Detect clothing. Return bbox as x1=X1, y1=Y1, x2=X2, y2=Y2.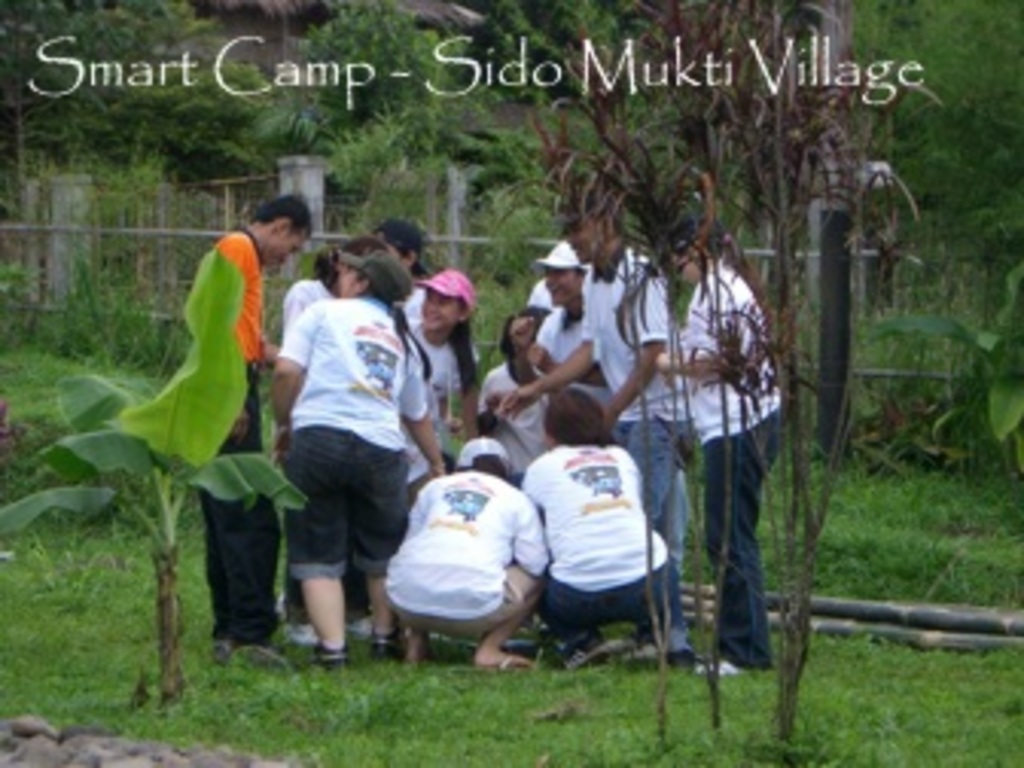
x1=375, y1=454, x2=555, y2=655.
